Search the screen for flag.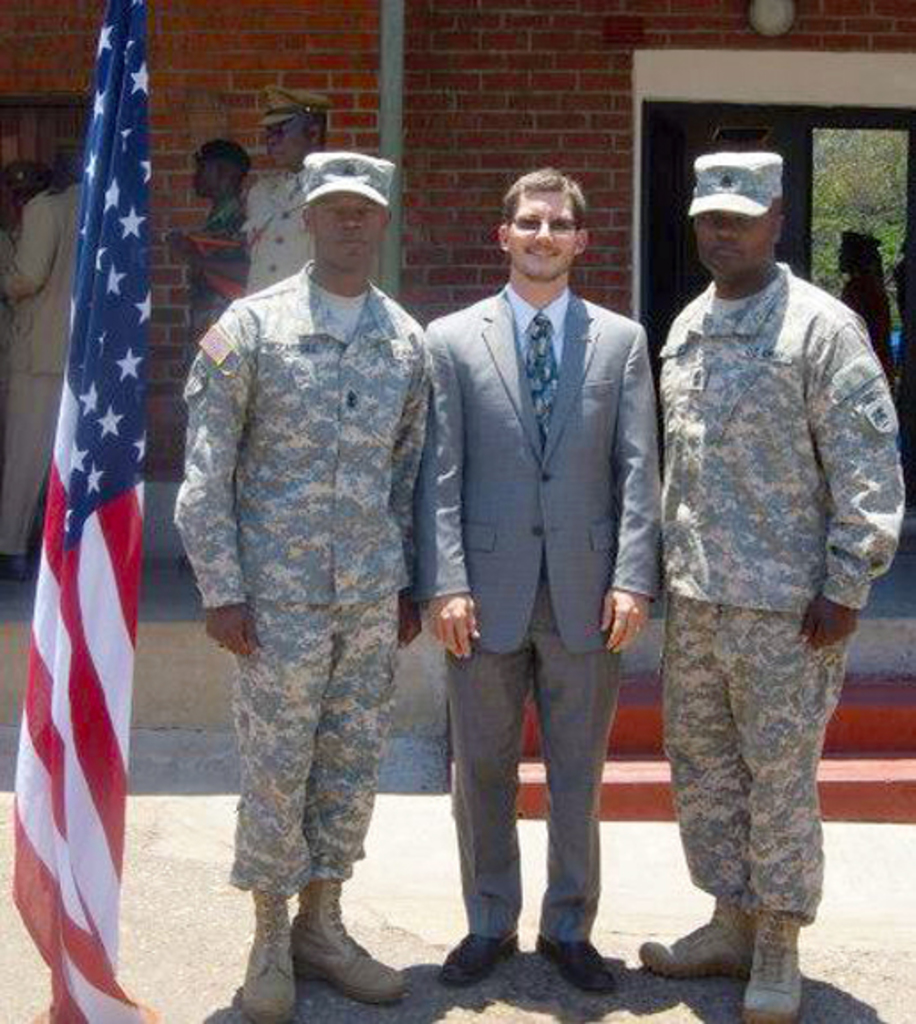
Found at 0 0 157 1022.
